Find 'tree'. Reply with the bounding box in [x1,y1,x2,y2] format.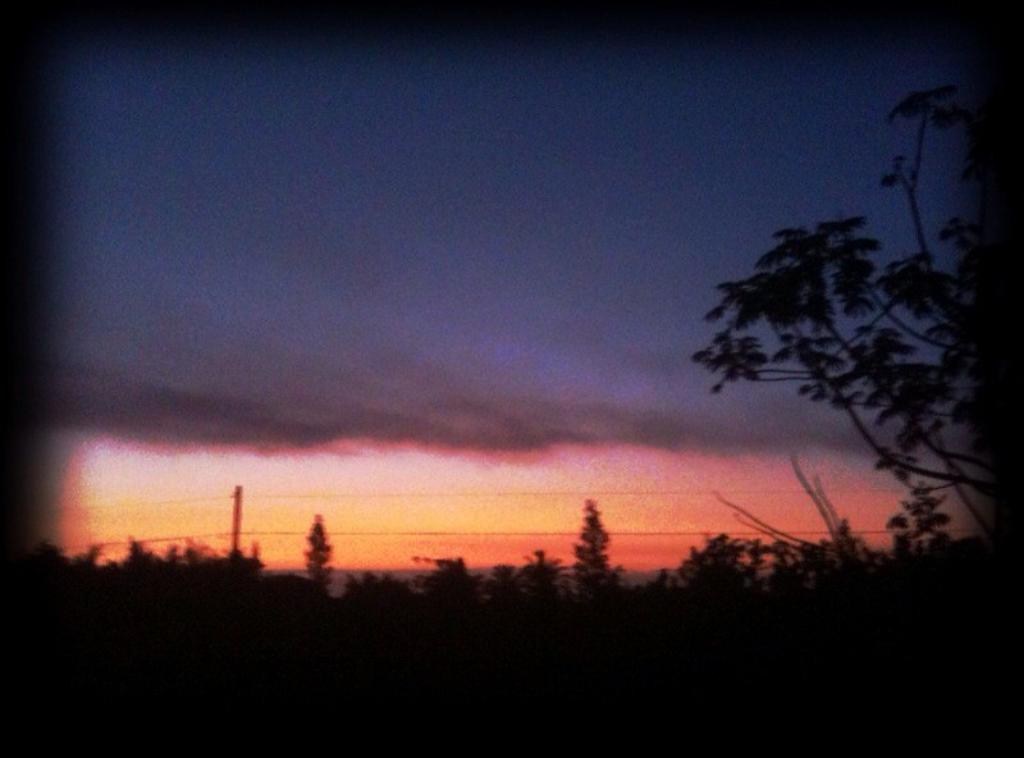
[685,85,1014,533].
